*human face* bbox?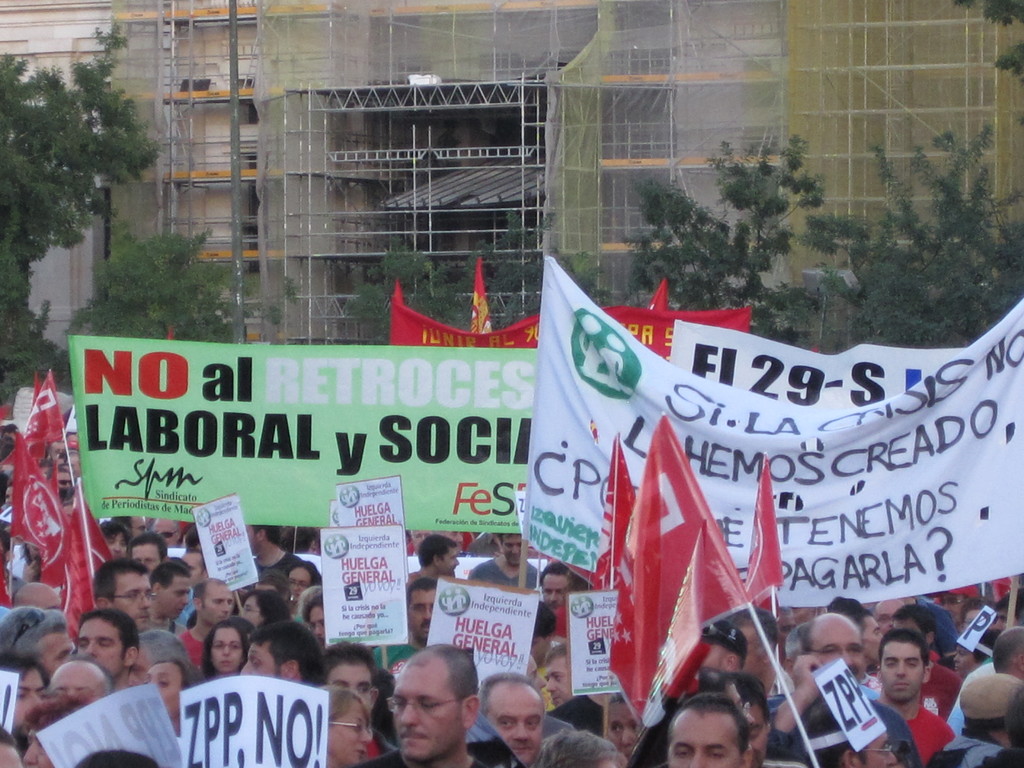
x1=952, y1=646, x2=976, y2=677
